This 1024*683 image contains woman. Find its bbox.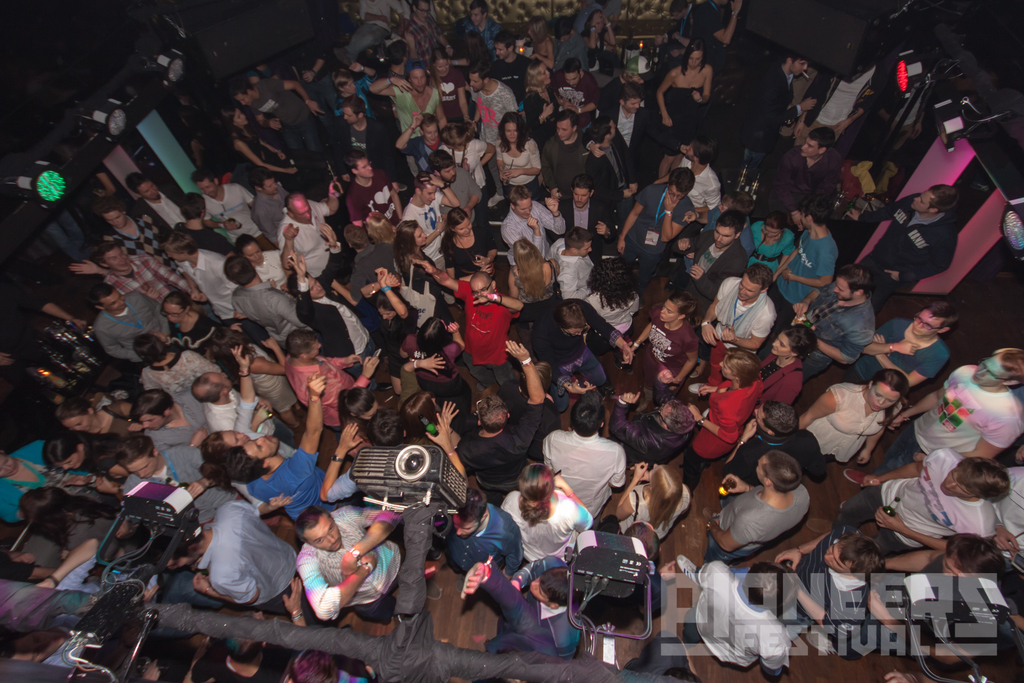
Rect(225, 101, 298, 177).
